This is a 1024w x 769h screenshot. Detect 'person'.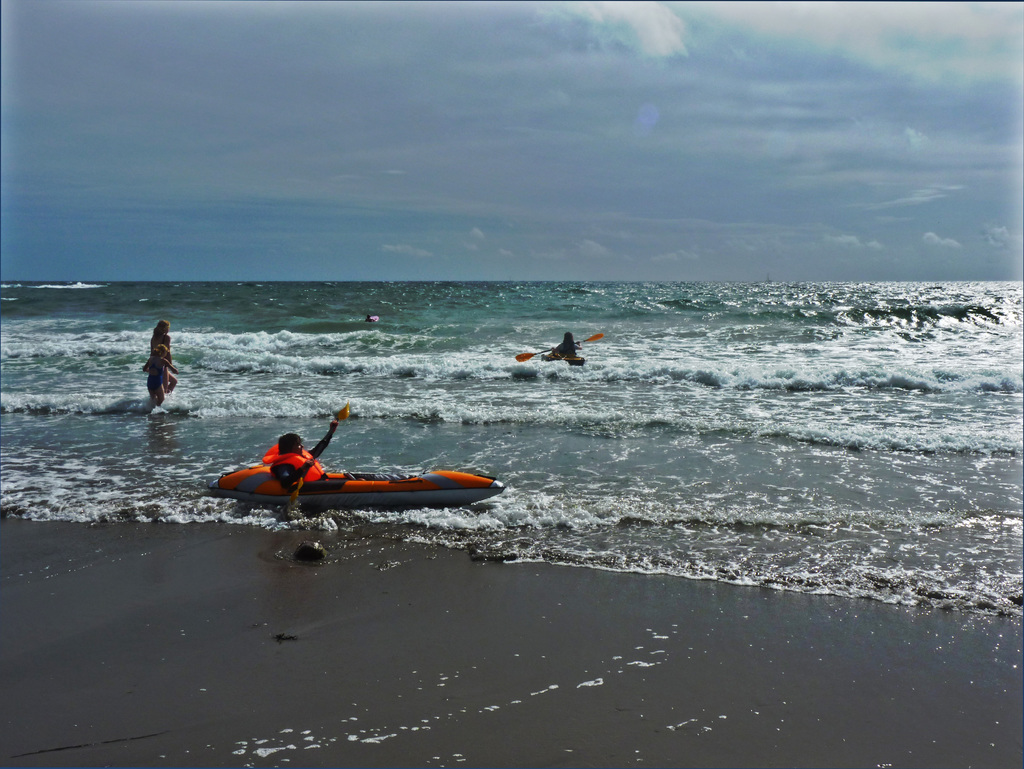
left=142, top=345, right=178, bottom=411.
